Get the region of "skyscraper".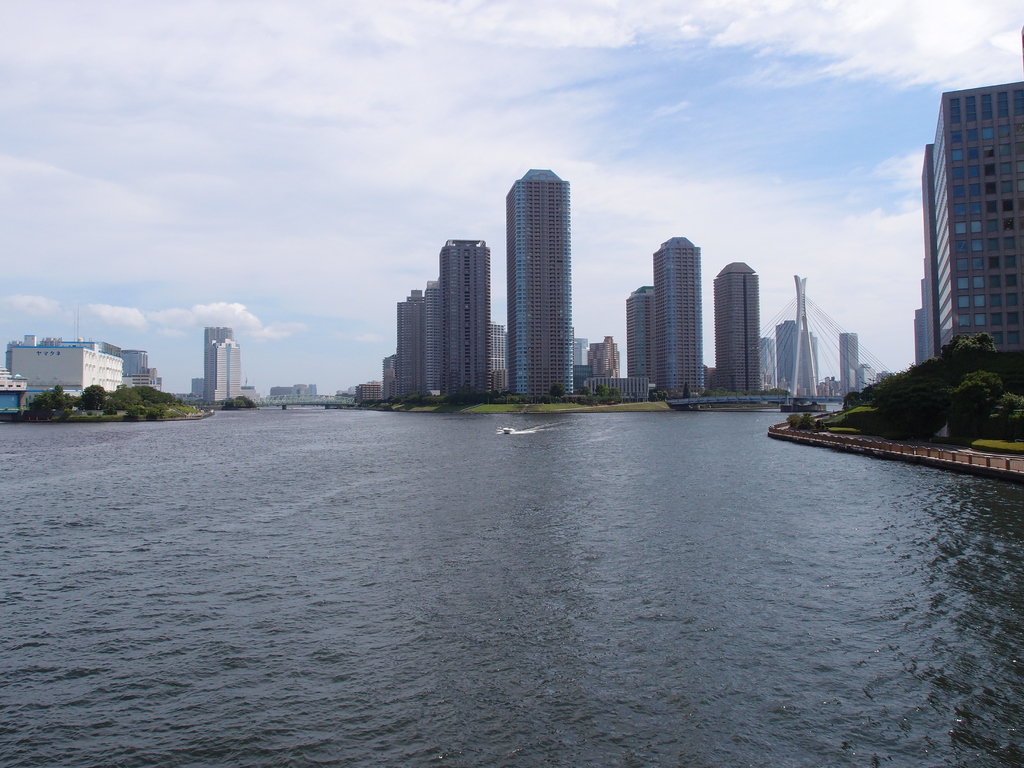
region(916, 80, 1022, 363).
